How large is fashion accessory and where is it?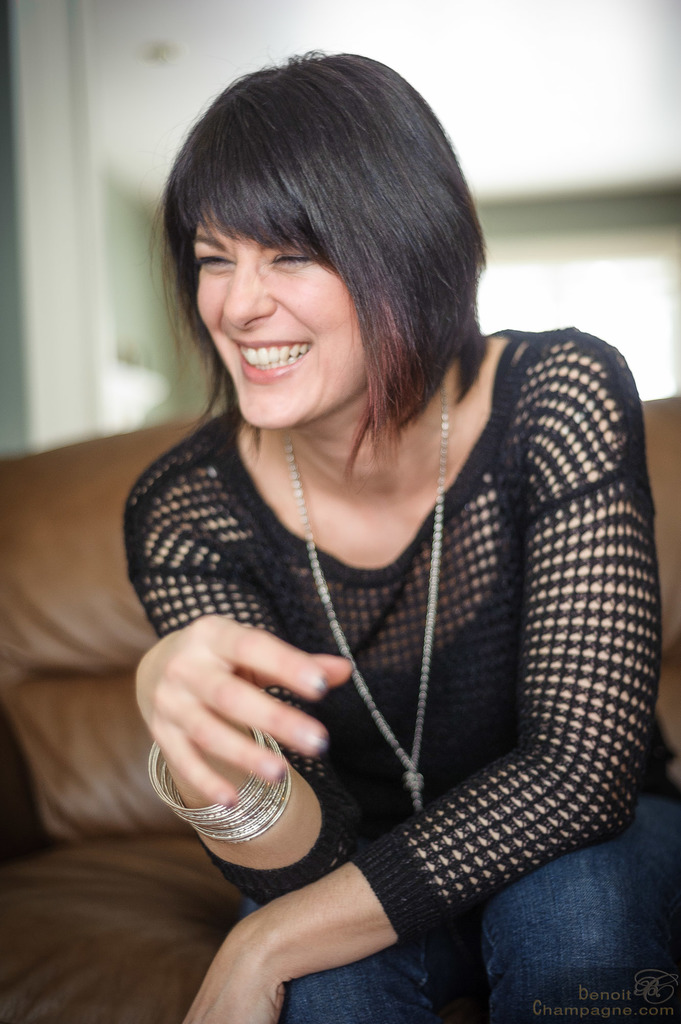
Bounding box: pyautogui.locateOnScreen(227, 803, 237, 808).
